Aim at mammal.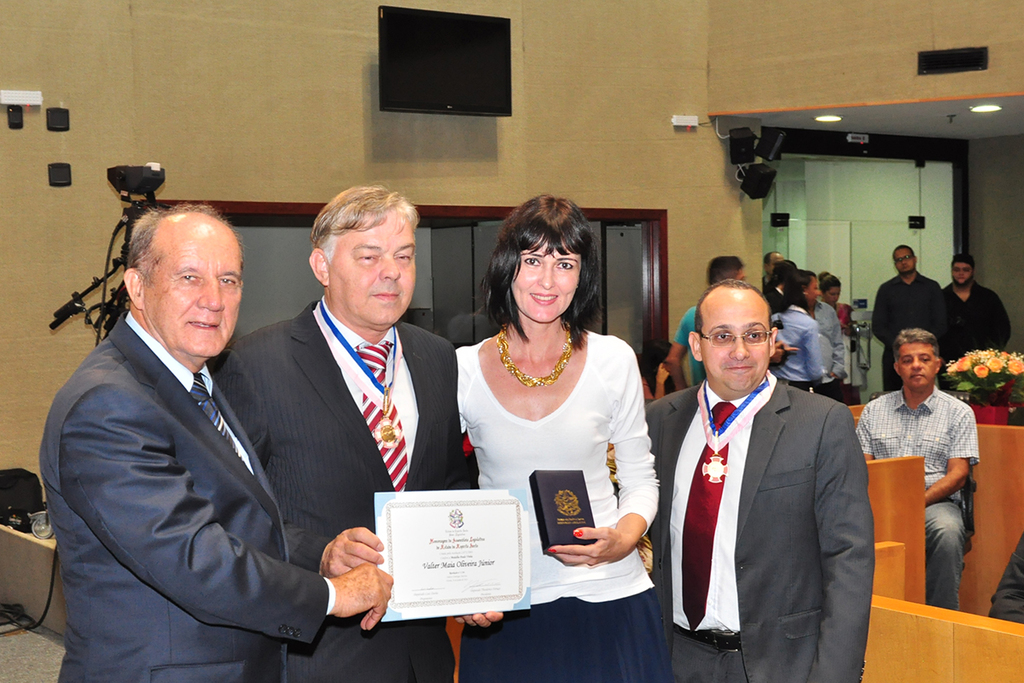
Aimed at l=215, t=182, r=501, b=682.
